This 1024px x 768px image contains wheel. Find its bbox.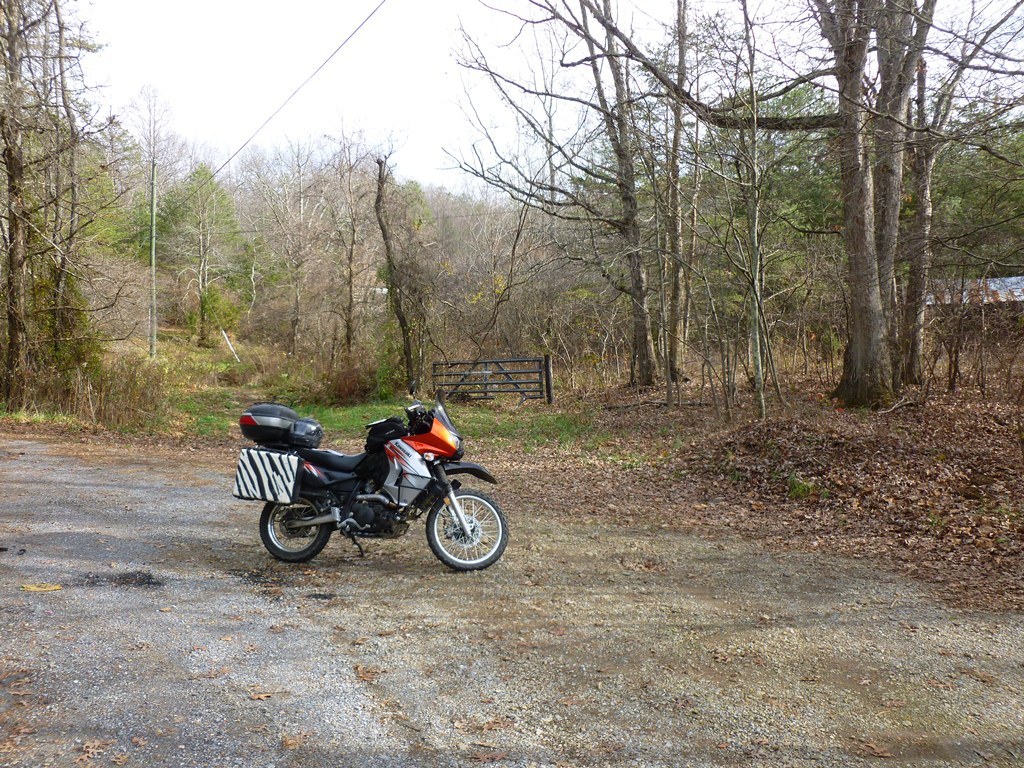
<region>426, 487, 508, 569</region>.
